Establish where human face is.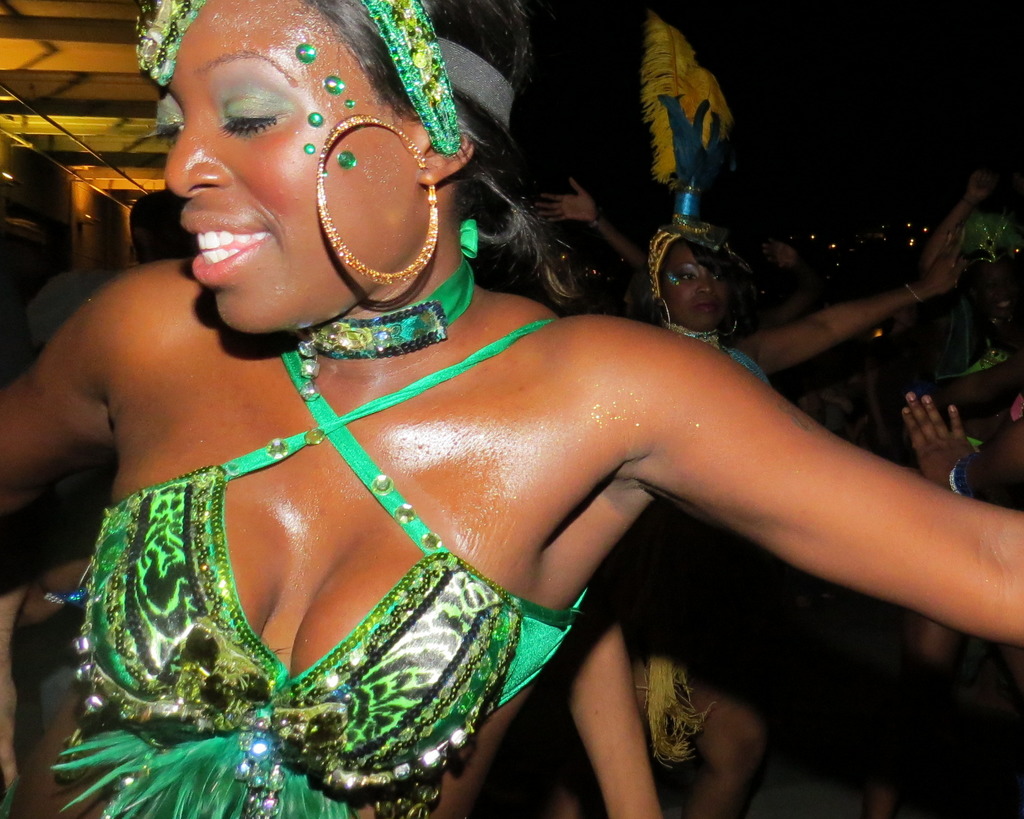
Established at (665,237,721,326).
